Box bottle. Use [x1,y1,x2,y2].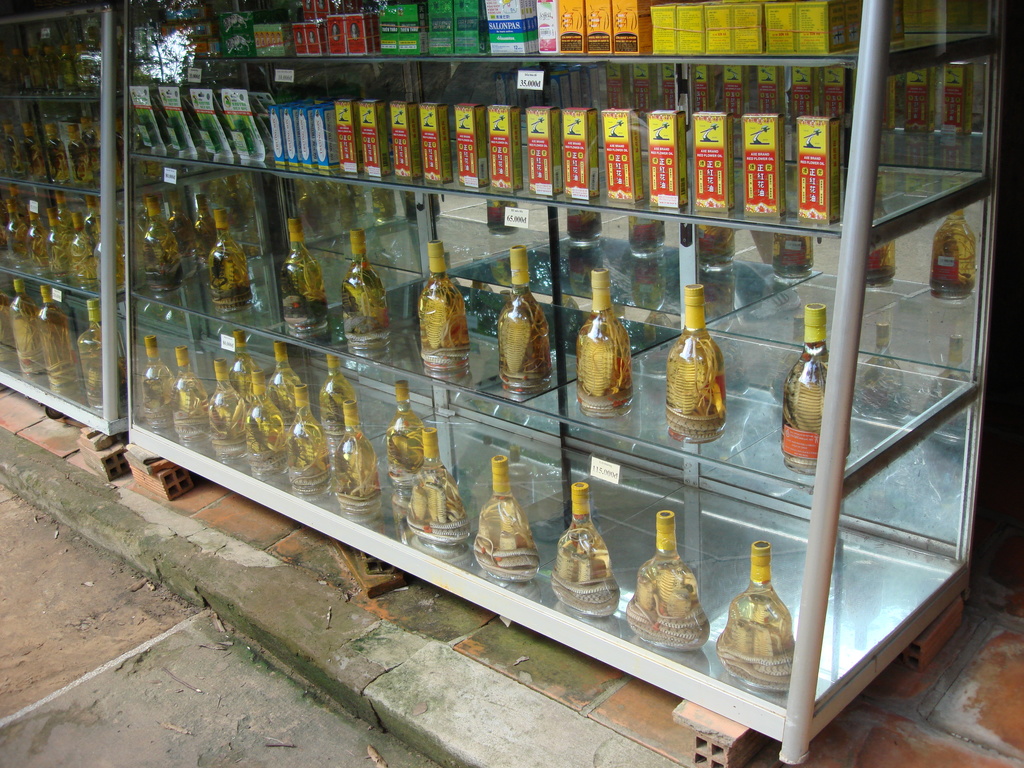
[204,356,252,468].
